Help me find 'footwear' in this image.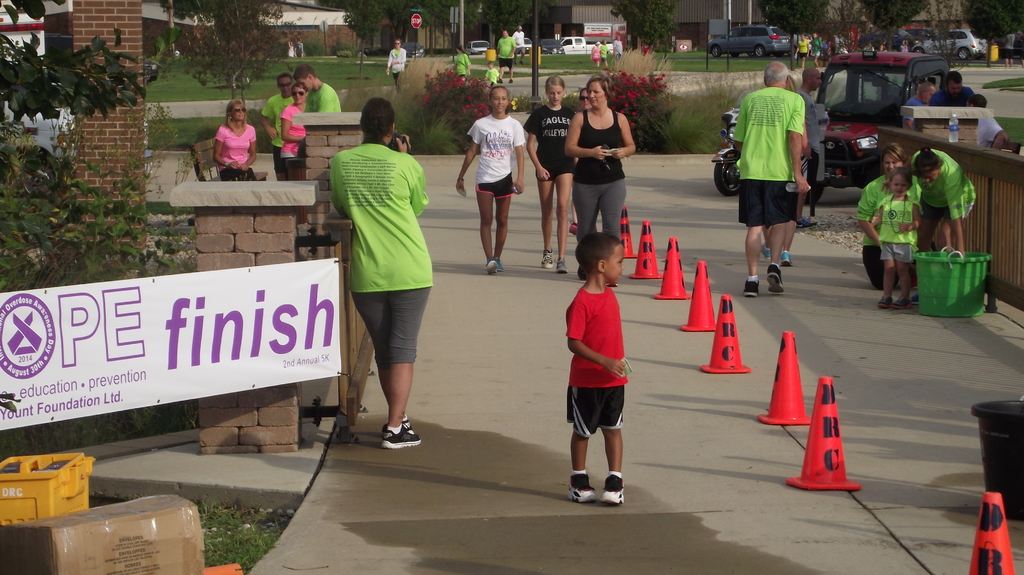
Found it: [x1=769, y1=262, x2=785, y2=295].
